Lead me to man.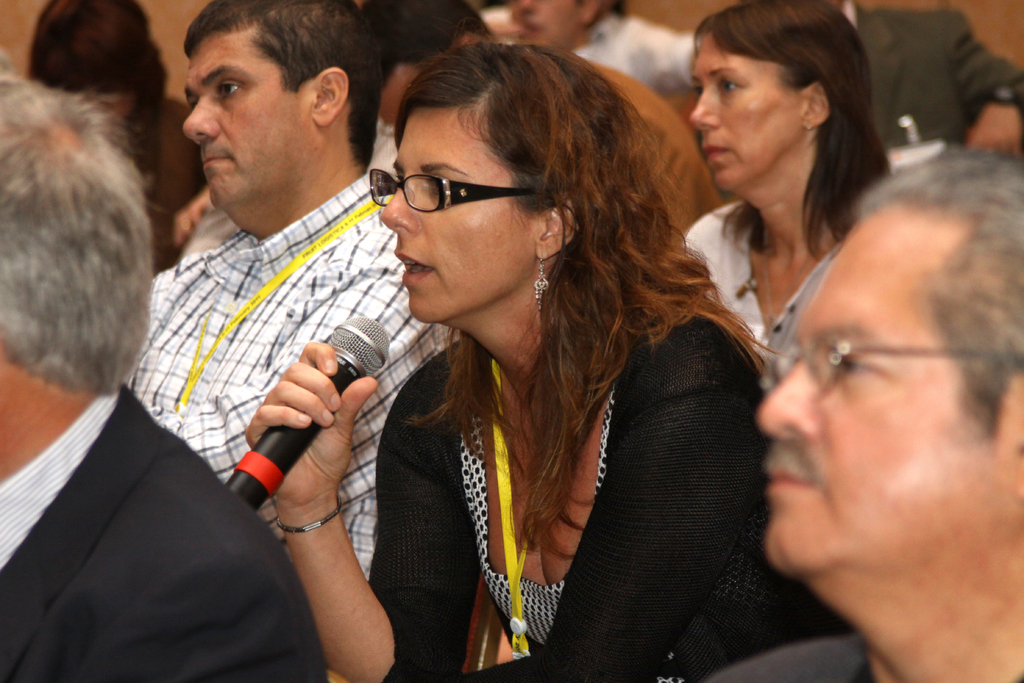
Lead to [left=0, top=77, right=326, bottom=682].
